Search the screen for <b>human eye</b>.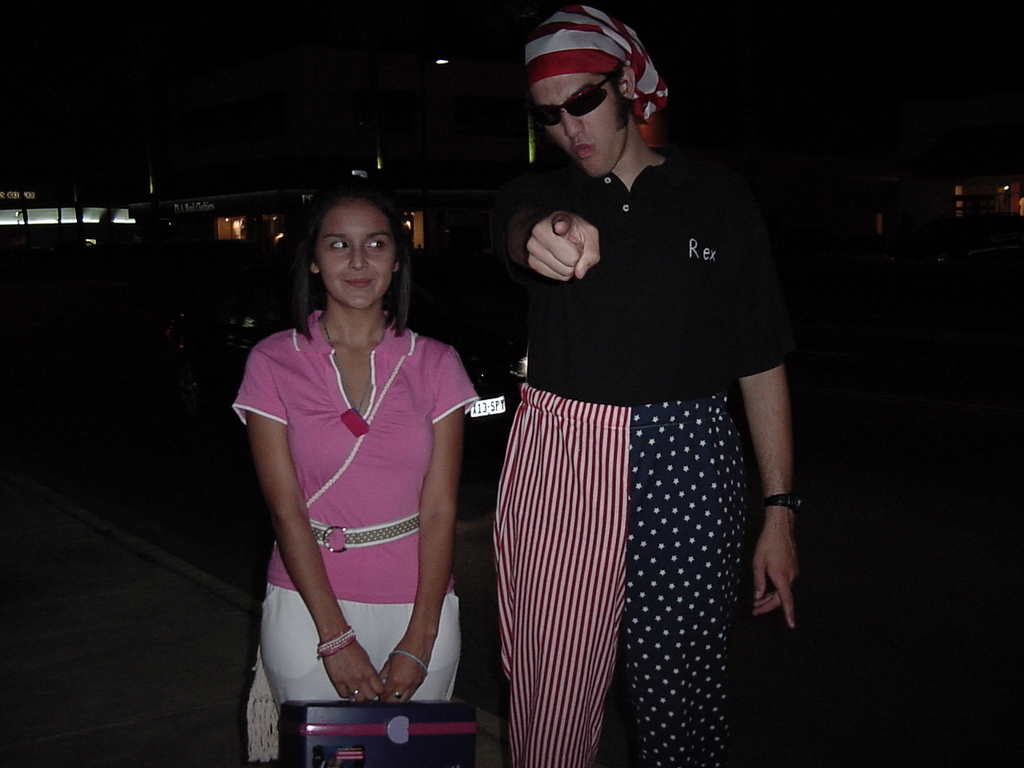
Found at bbox=(363, 238, 389, 252).
